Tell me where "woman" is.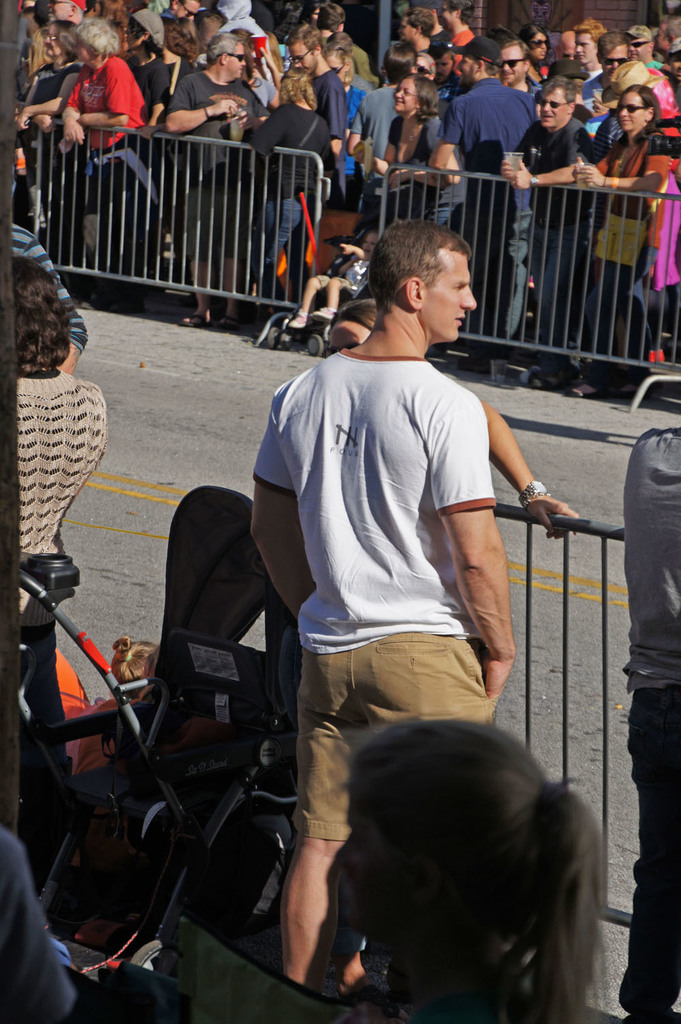
"woman" is at rect(58, 20, 149, 171).
